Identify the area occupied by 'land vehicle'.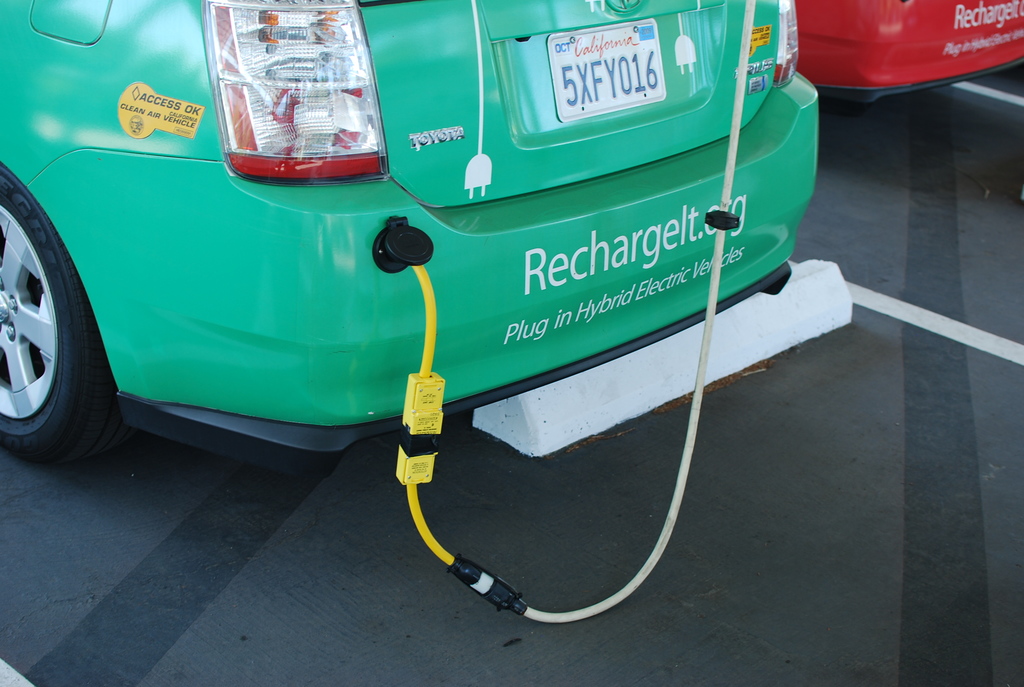
Area: select_region(795, 0, 1023, 103).
